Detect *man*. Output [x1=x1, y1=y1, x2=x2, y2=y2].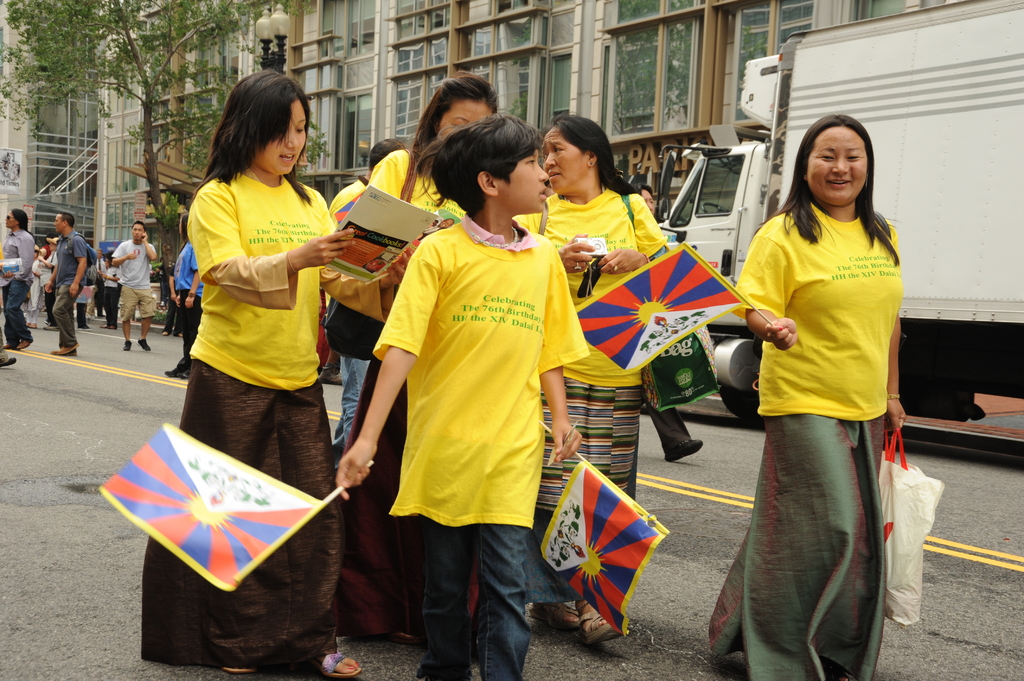
[x1=110, y1=222, x2=156, y2=352].
